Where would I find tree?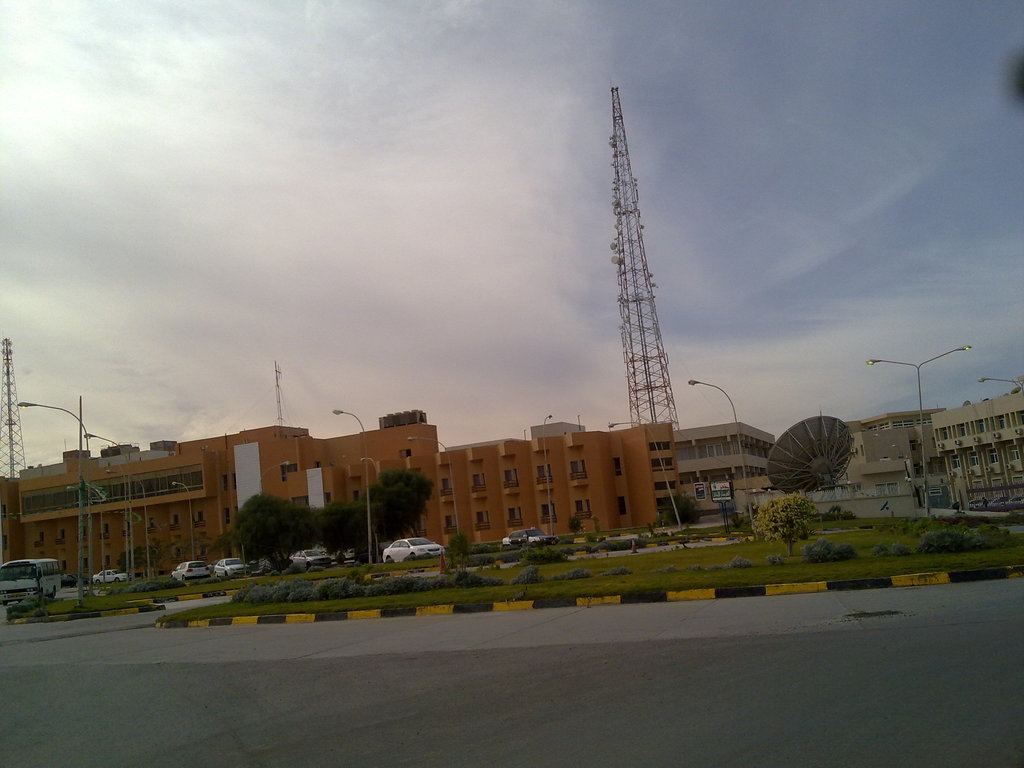
At x1=362, y1=467, x2=447, y2=537.
